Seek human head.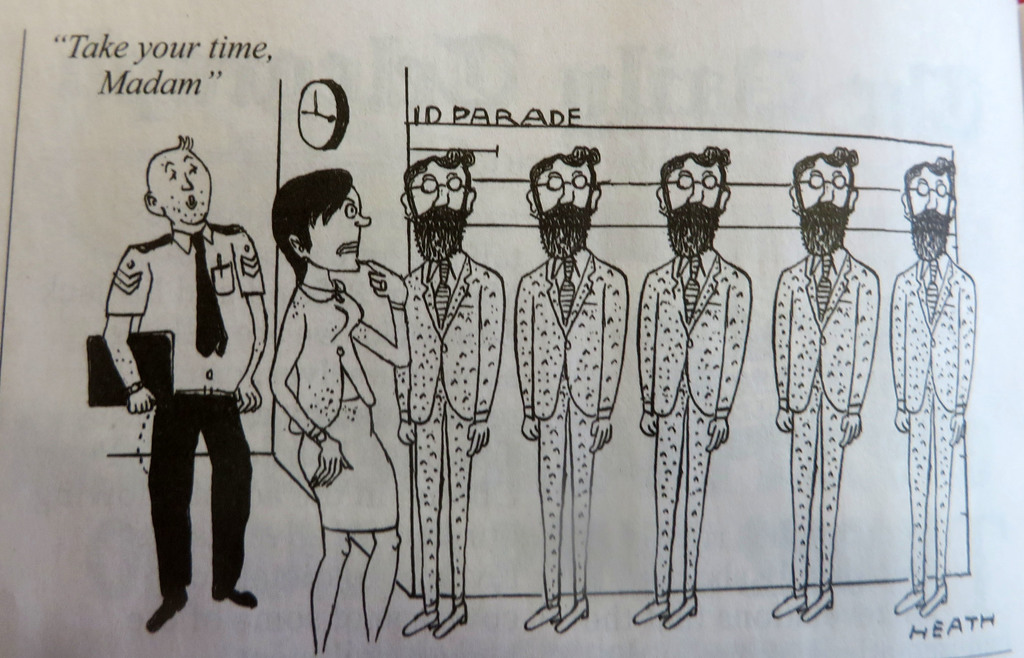
{"x1": 271, "y1": 164, "x2": 374, "y2": 274}.
